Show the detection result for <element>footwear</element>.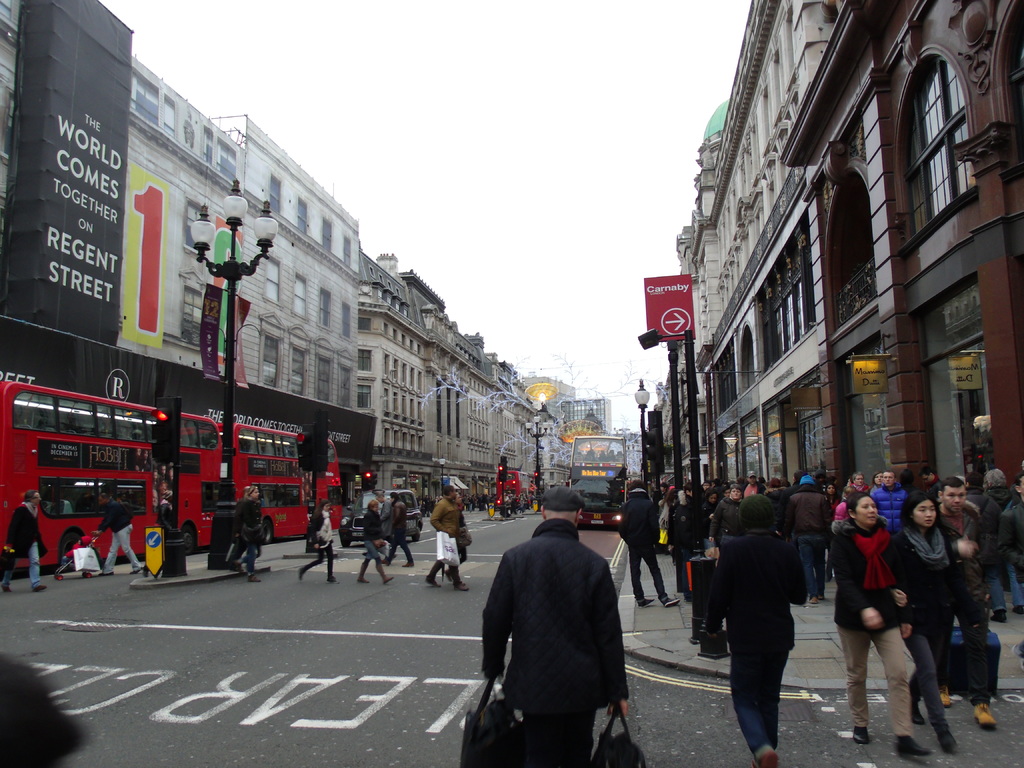
(806,598,816,605).
